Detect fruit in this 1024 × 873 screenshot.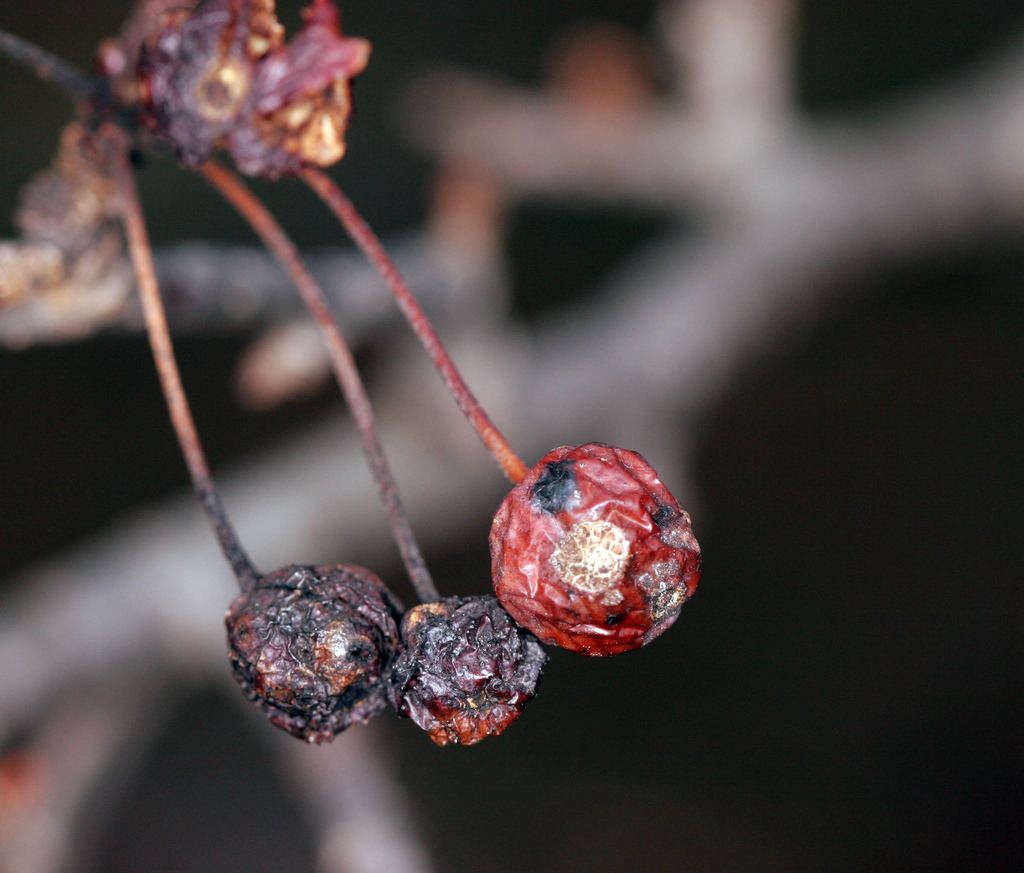
Detection: l=491, t=441, r=701, b=654.
